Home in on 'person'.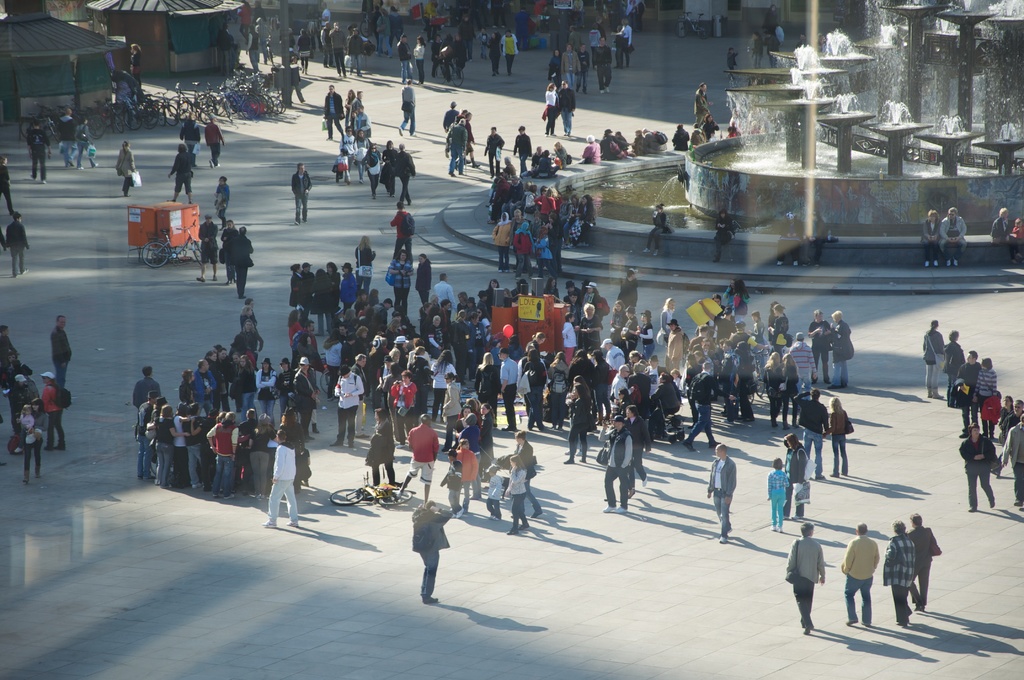
Homed in at (x1=594, y1=416, x2=632, y2=514).
